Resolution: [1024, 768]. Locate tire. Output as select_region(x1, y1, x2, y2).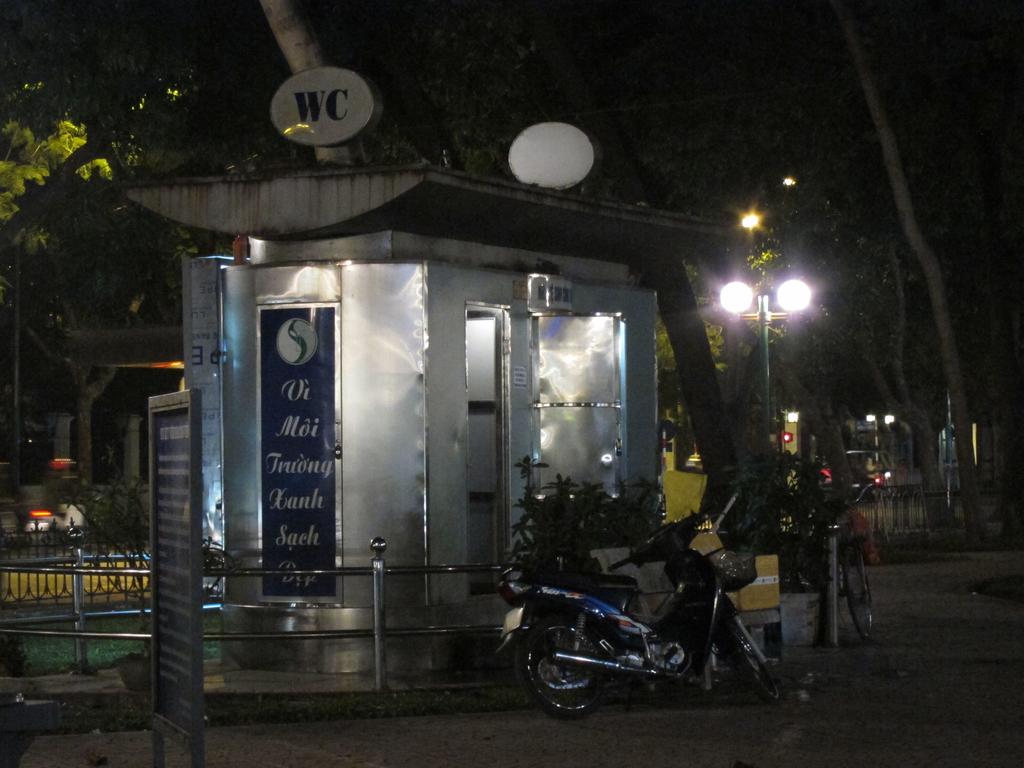
select_region(514, 617, 613, 719).
